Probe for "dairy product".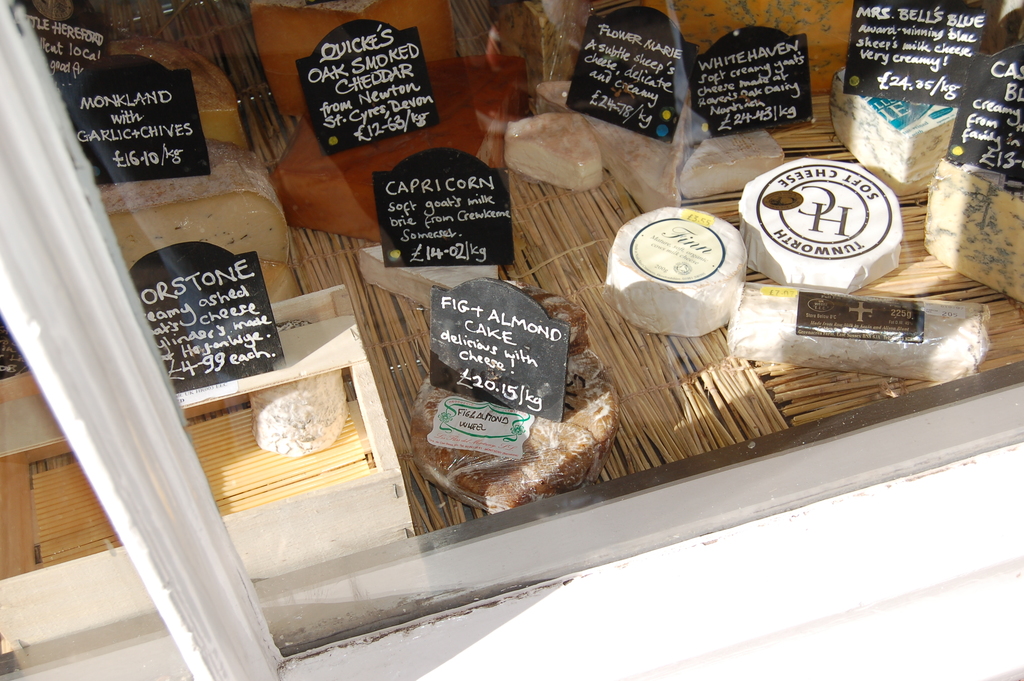
Probe result: l=737, t=157, r=902, b=296.
